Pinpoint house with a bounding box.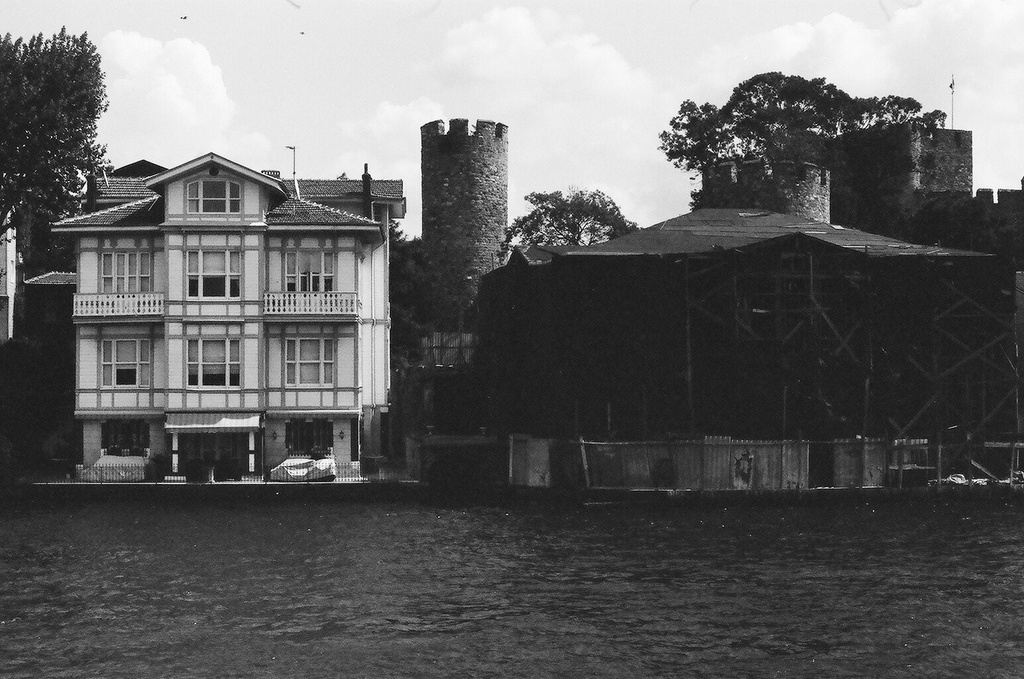
<region>790, 87, 1023, 497</region>.
